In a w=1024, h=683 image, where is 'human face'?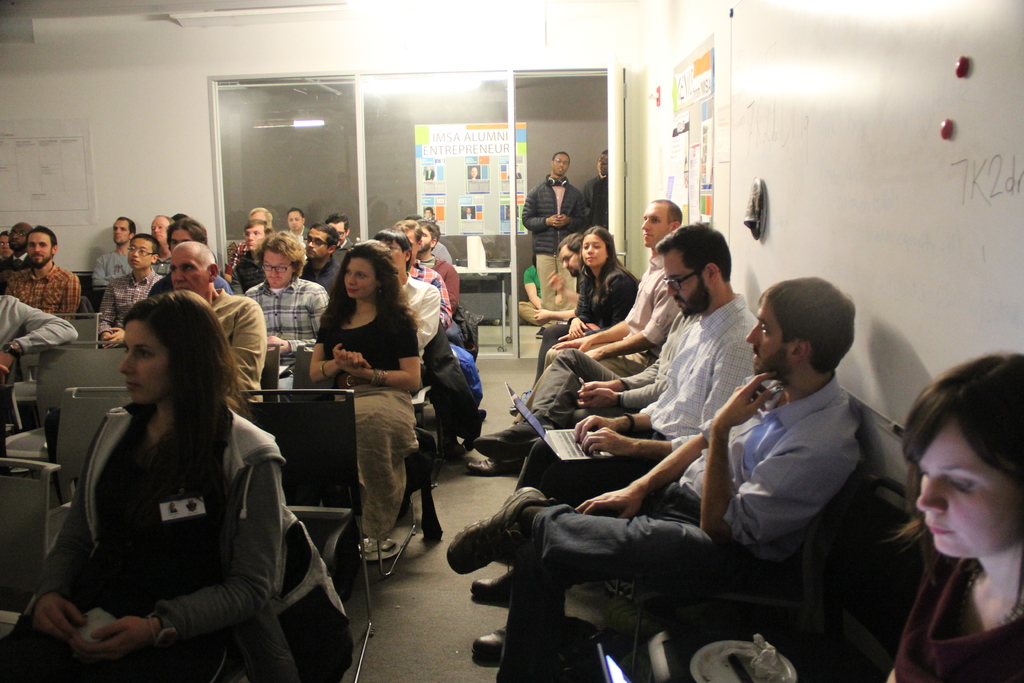
(643,204,670,247).
